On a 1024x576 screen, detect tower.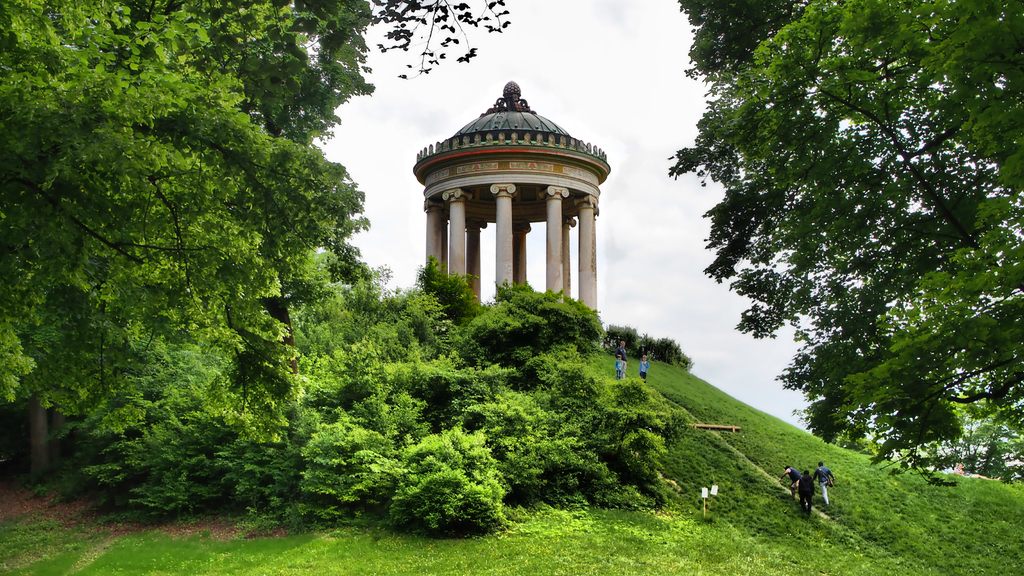
[392,67,625,369].
